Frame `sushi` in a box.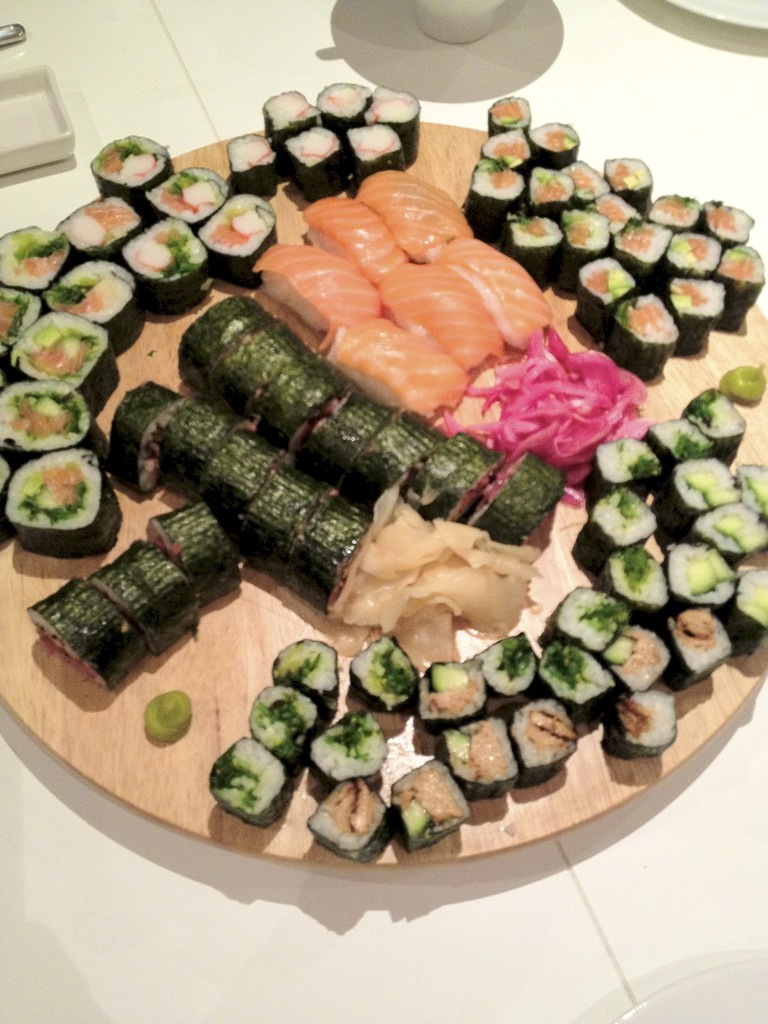
(555, 204, 611, 292).
